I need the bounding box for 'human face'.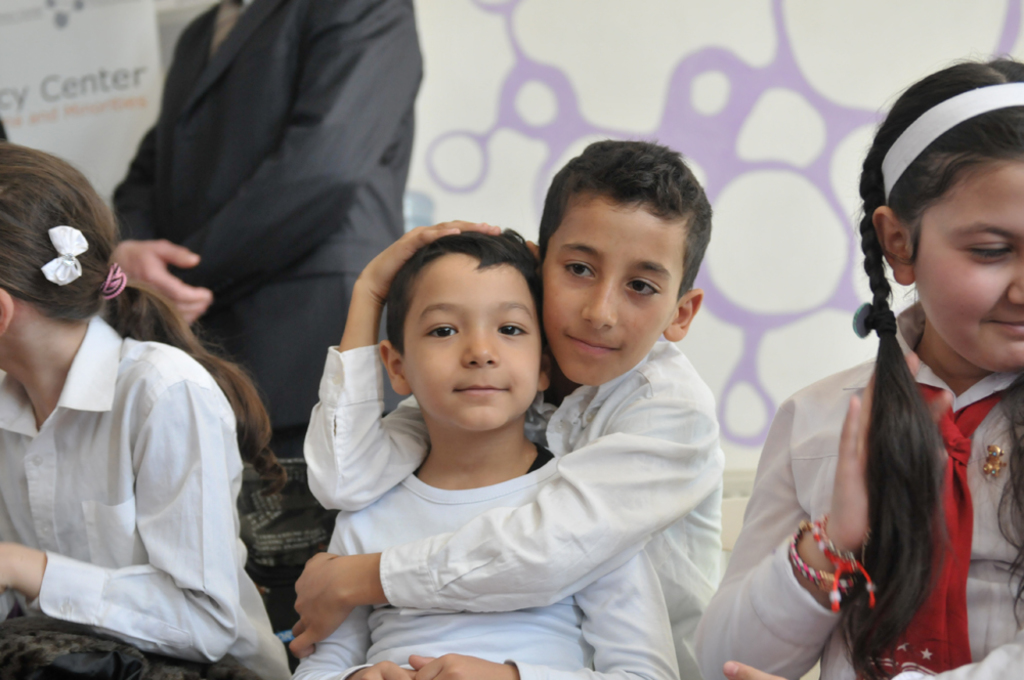
Here it is: left=538, top=193, right=664, bottom=385.
